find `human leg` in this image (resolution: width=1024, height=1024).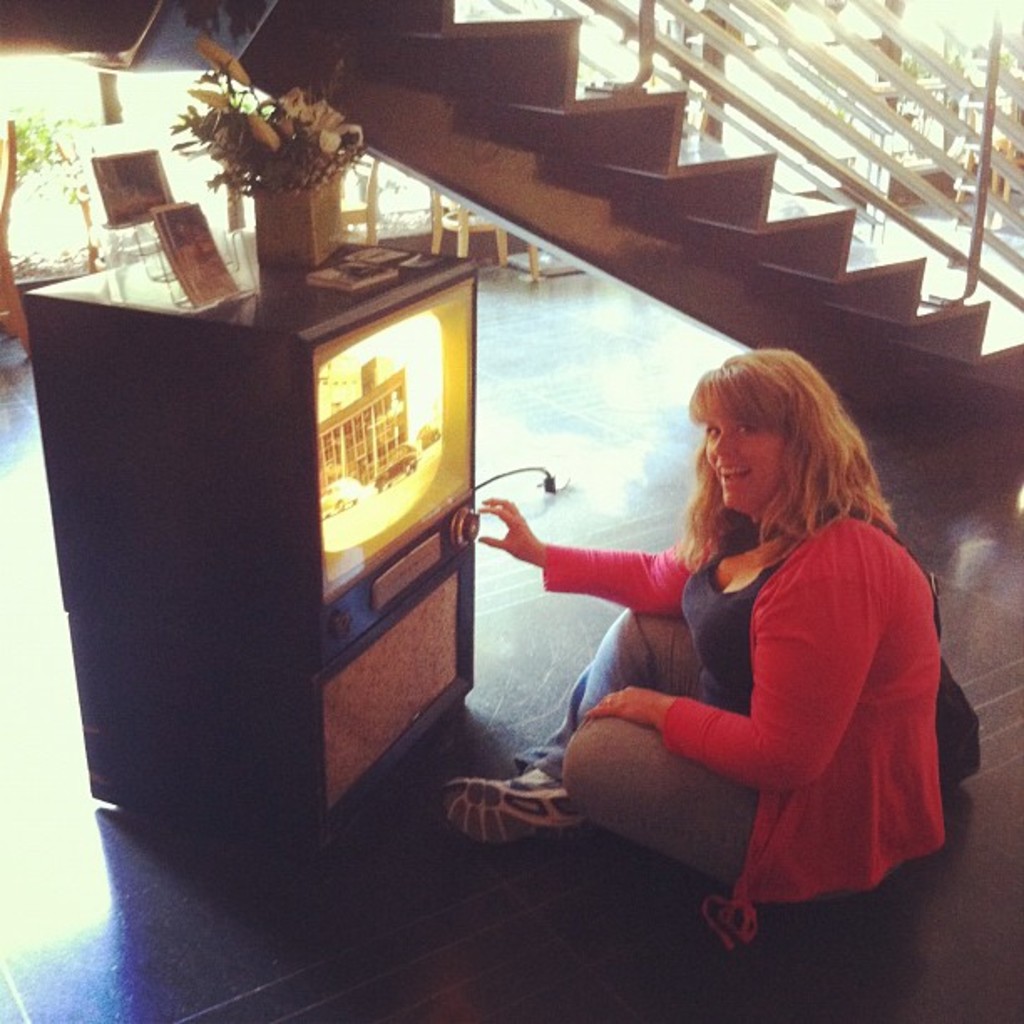
box(562, 719, 890, 905).
